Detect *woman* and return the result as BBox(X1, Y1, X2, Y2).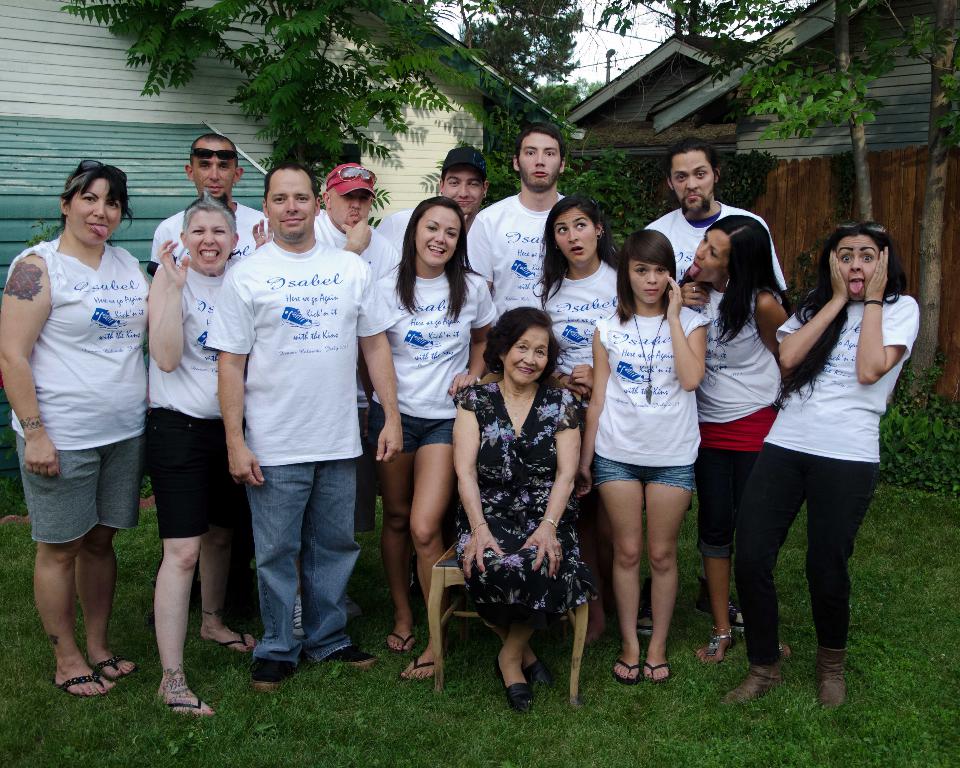
BBox(749, 207, 916, 689).
